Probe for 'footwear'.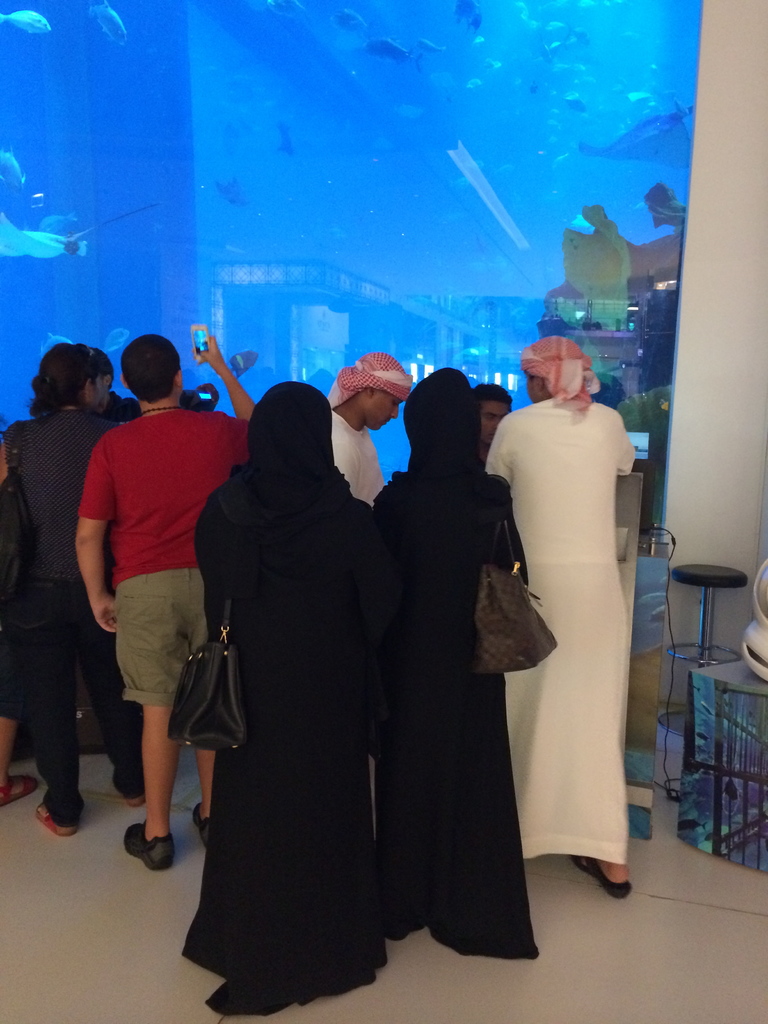
Probe result: <region>125, 785, 146, 811</region>.
